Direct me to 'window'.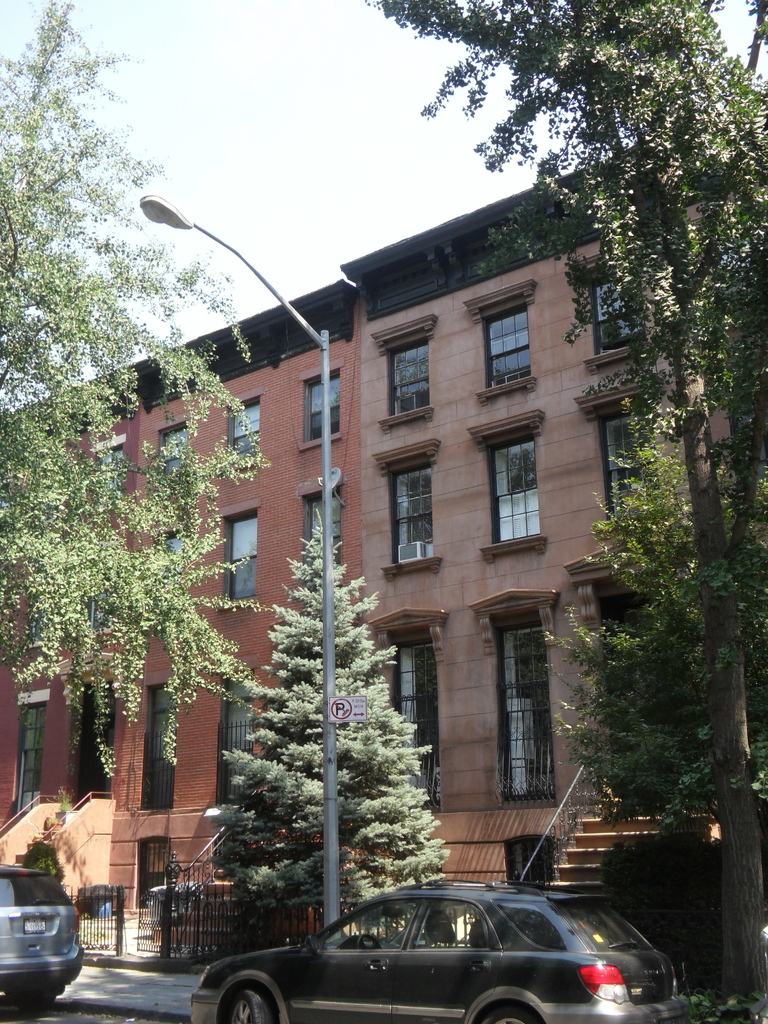
Direction: [x1=579, y1=255, x2=649, y2=363].
